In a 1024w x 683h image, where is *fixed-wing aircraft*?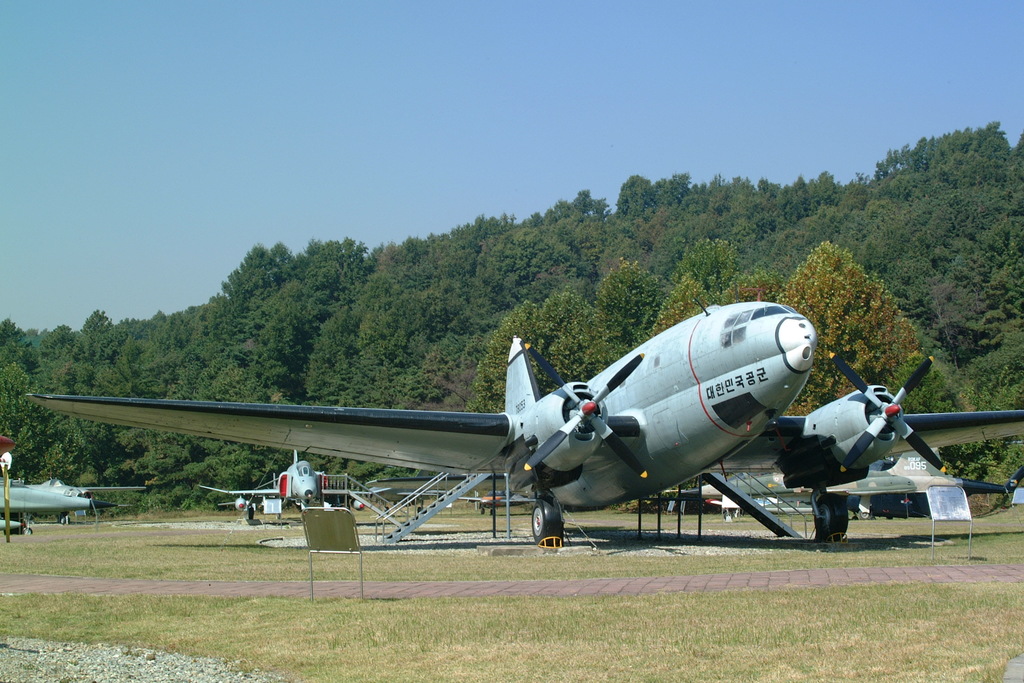
(195, 450, 375, 523).
